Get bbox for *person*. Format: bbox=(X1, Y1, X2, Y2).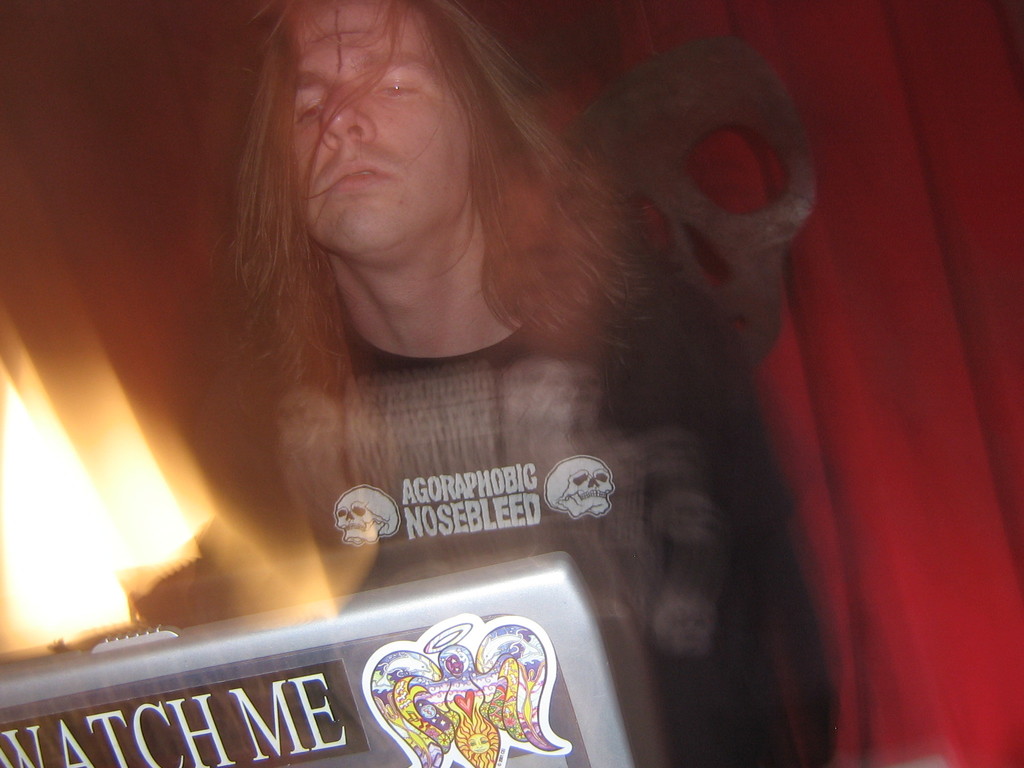
bbox=(179, 0, 822, 760).
